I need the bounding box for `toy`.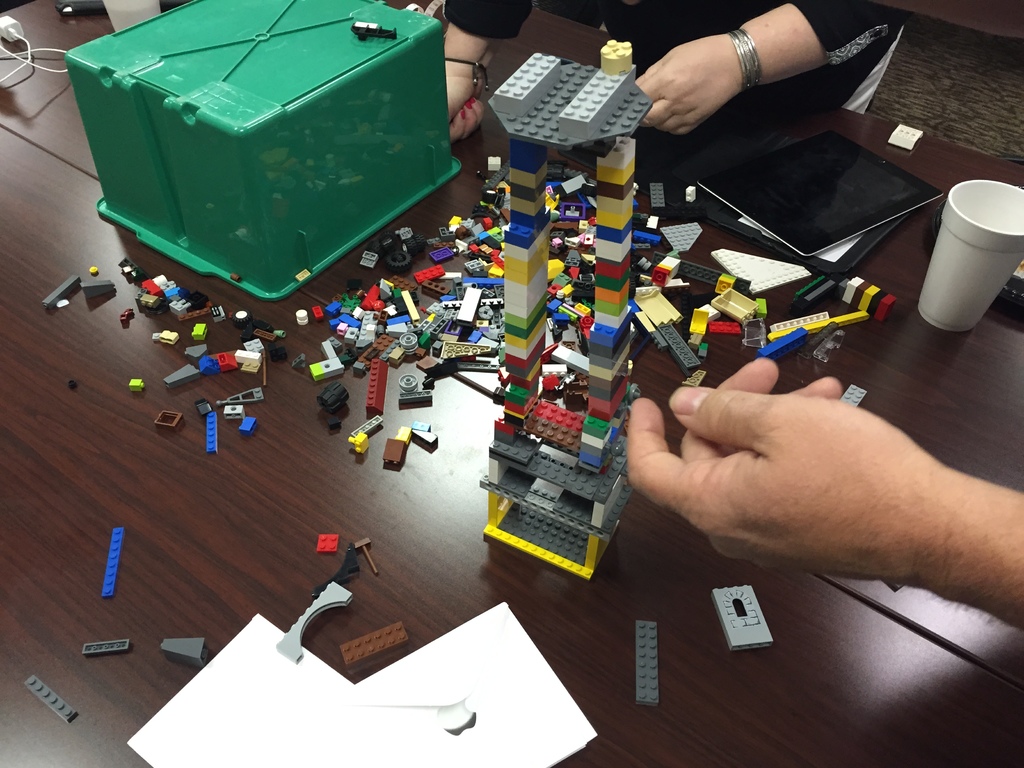
Here it is: <box>91,266,100,274</box>.
